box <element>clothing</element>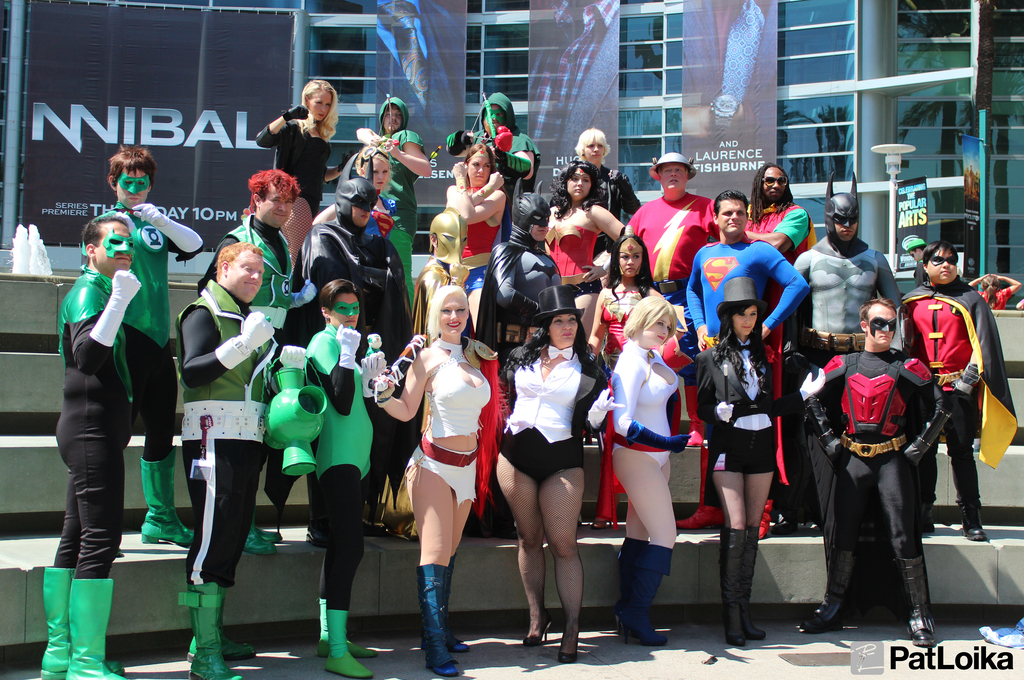
51 261 139 581
